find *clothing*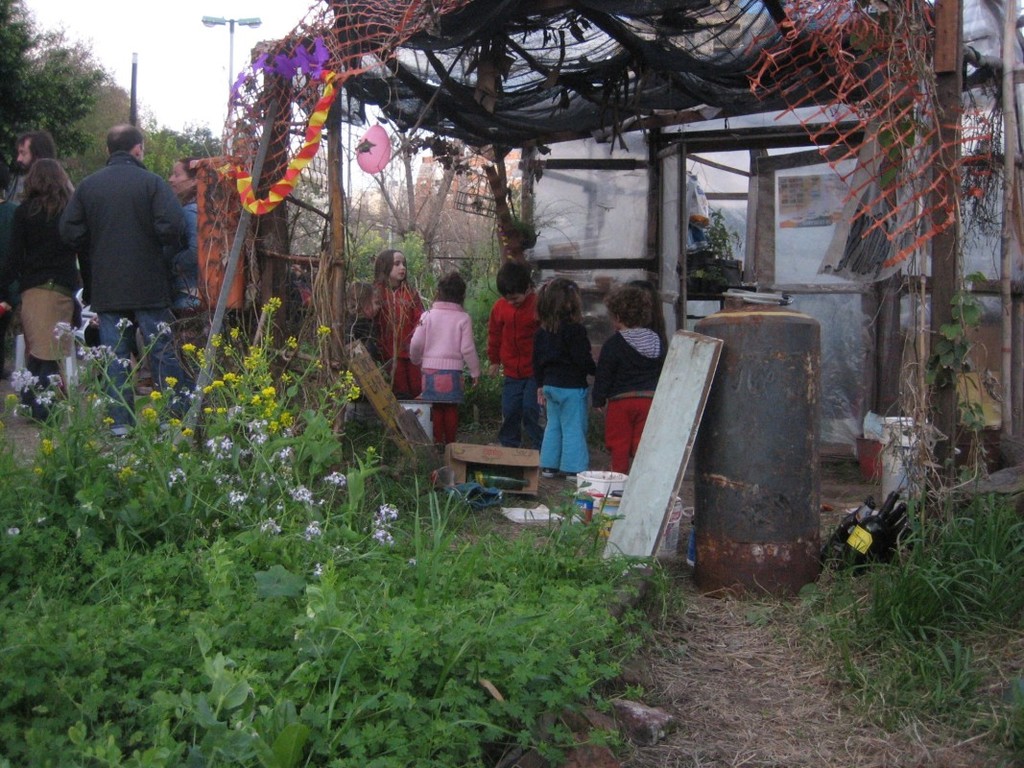
bbox=(170, 209, 209, 405)
